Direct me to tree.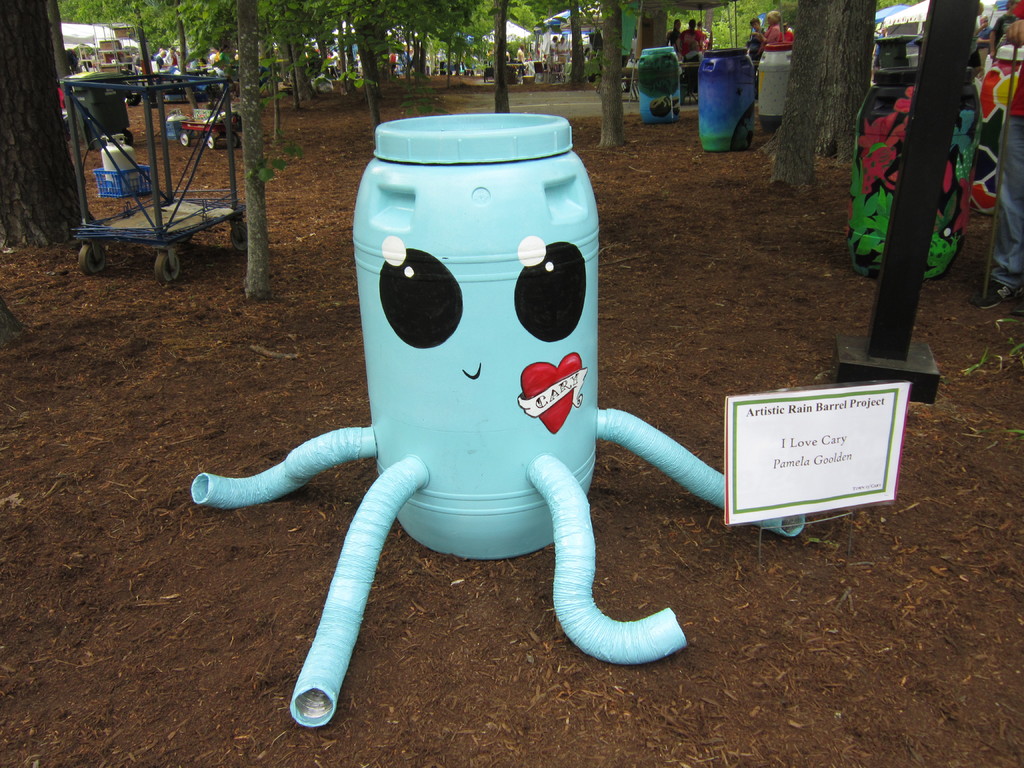
Direction: crop(390, 0, 451, 87).
